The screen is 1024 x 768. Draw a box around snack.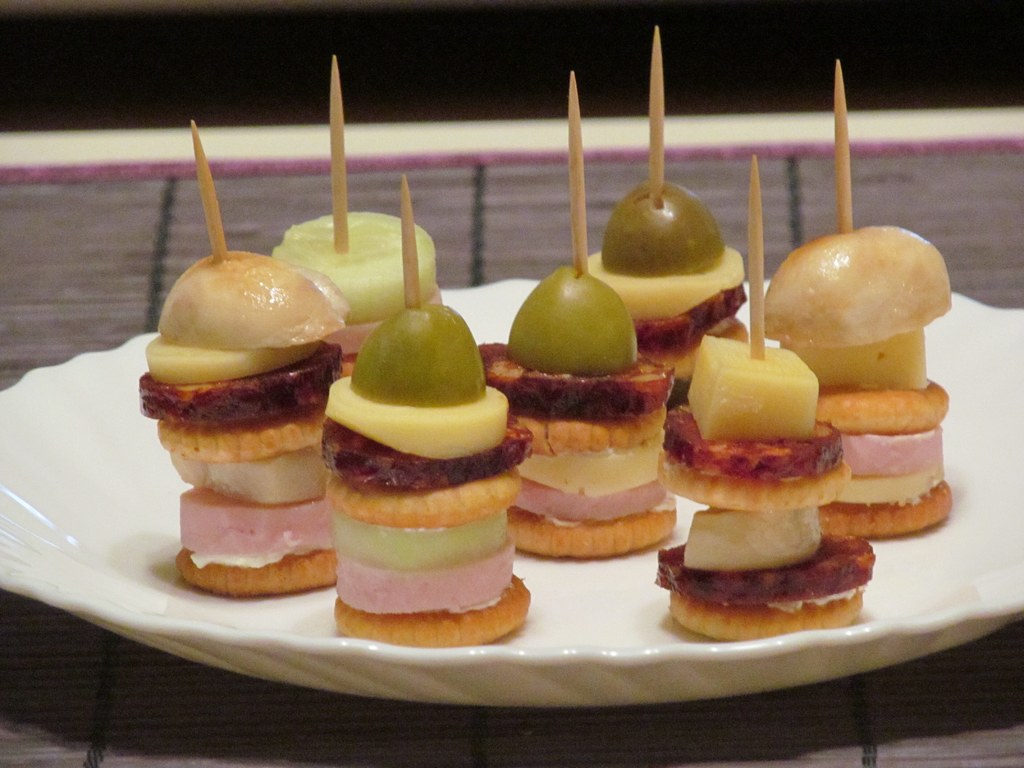
crop(481, 262, 679, 560).
